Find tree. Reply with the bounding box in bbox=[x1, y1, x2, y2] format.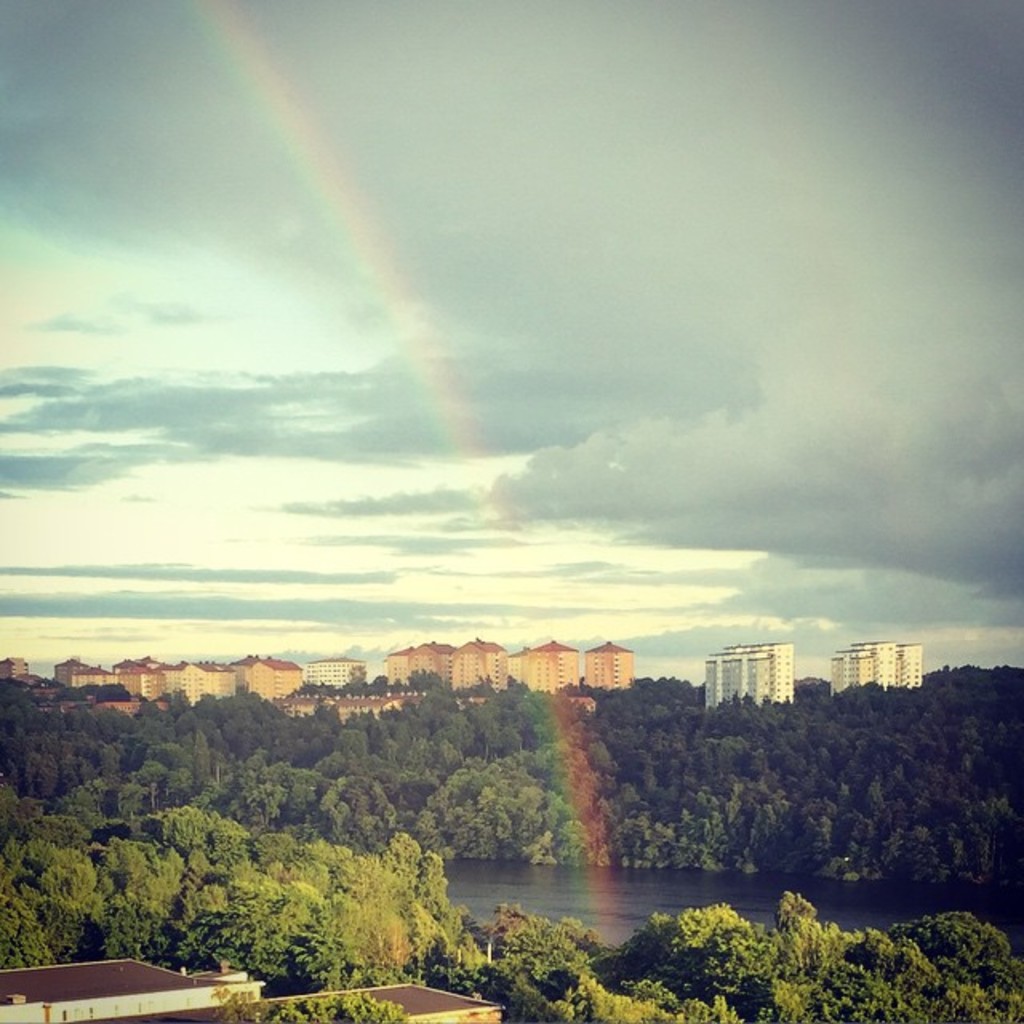
bbox=[254, 997, 392, 1022].
